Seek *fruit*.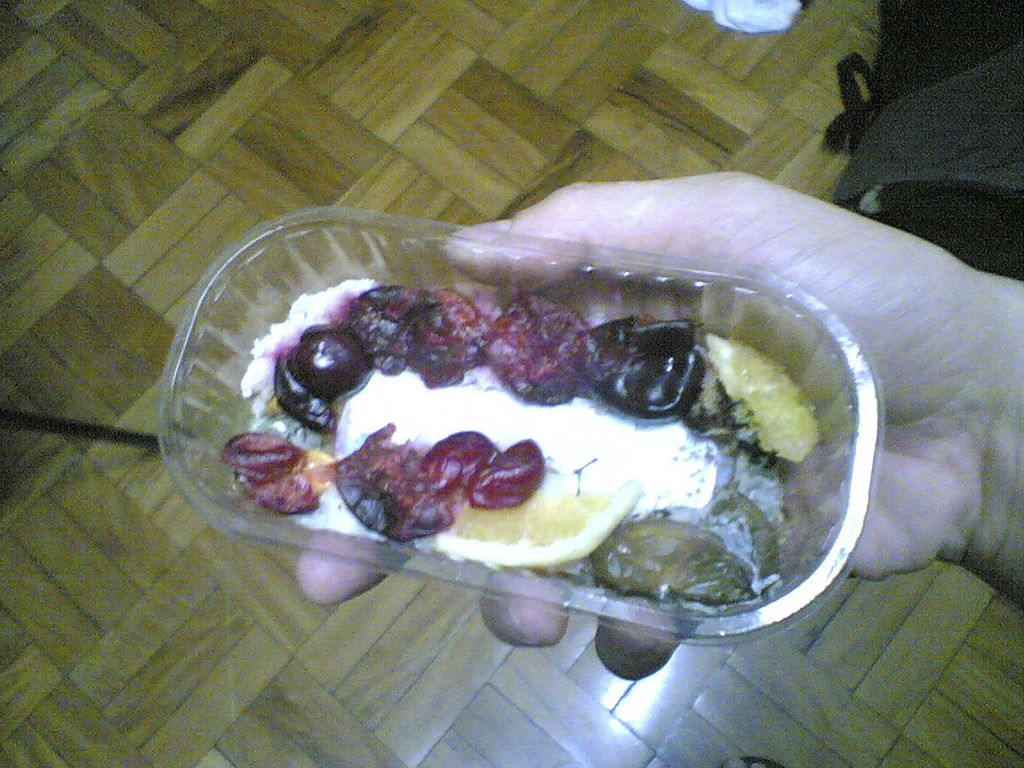
(x1=274, y1=327, x2=369, y2=422).
